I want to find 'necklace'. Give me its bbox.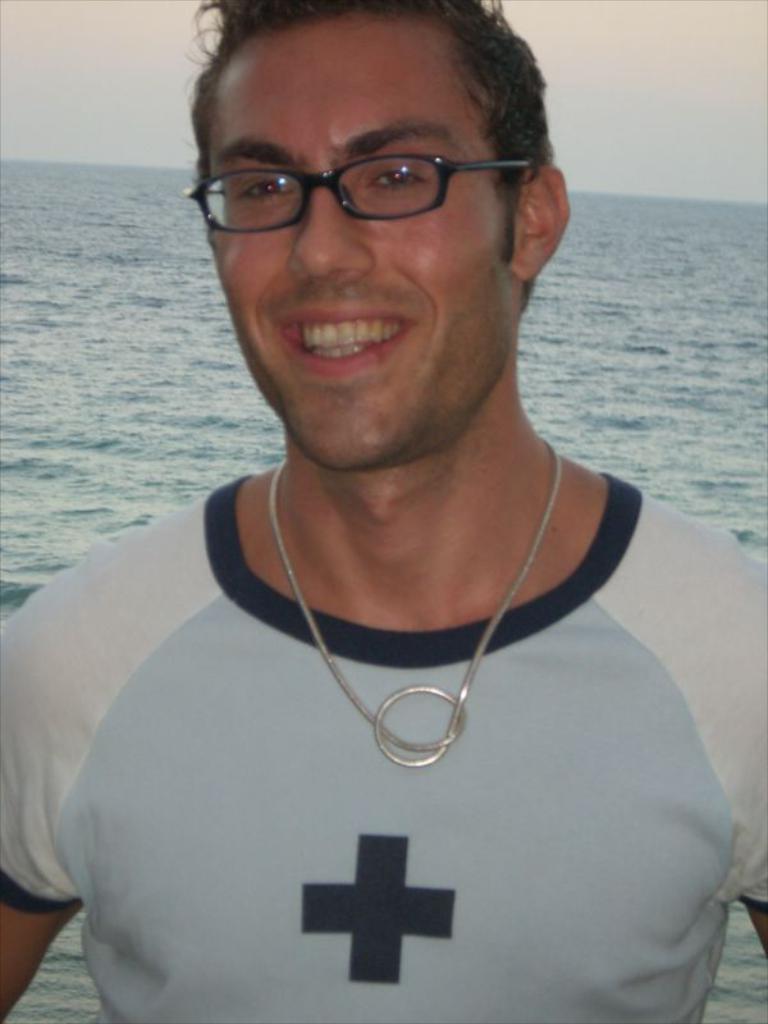
crop(260, 402, 563, 809).
